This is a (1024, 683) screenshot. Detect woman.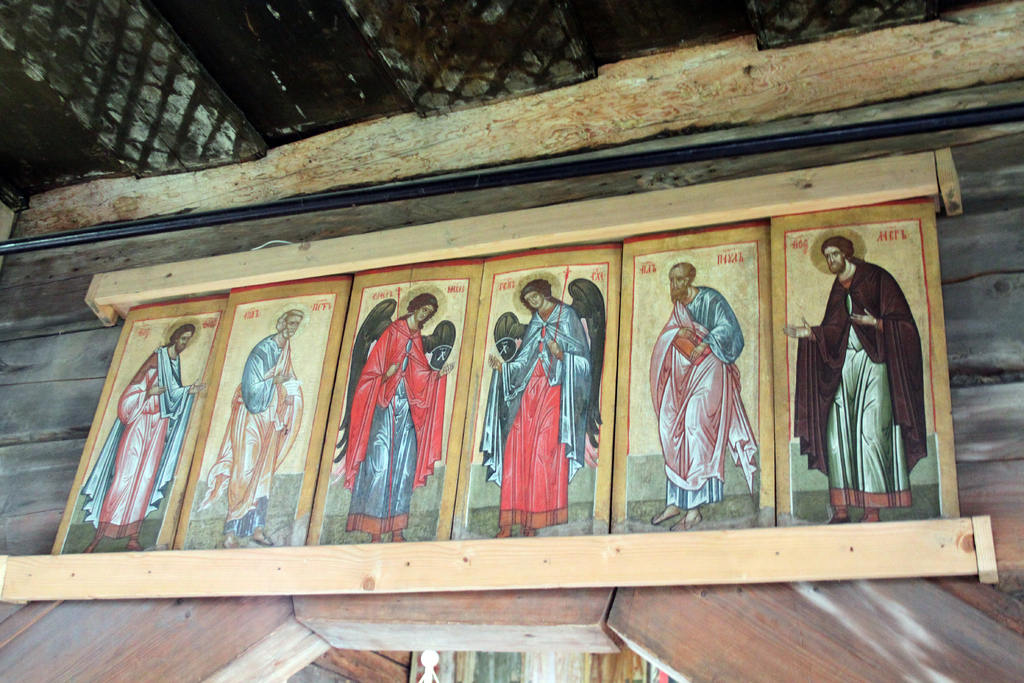
<bbox>490, 277, 593, 541</bbox>.
